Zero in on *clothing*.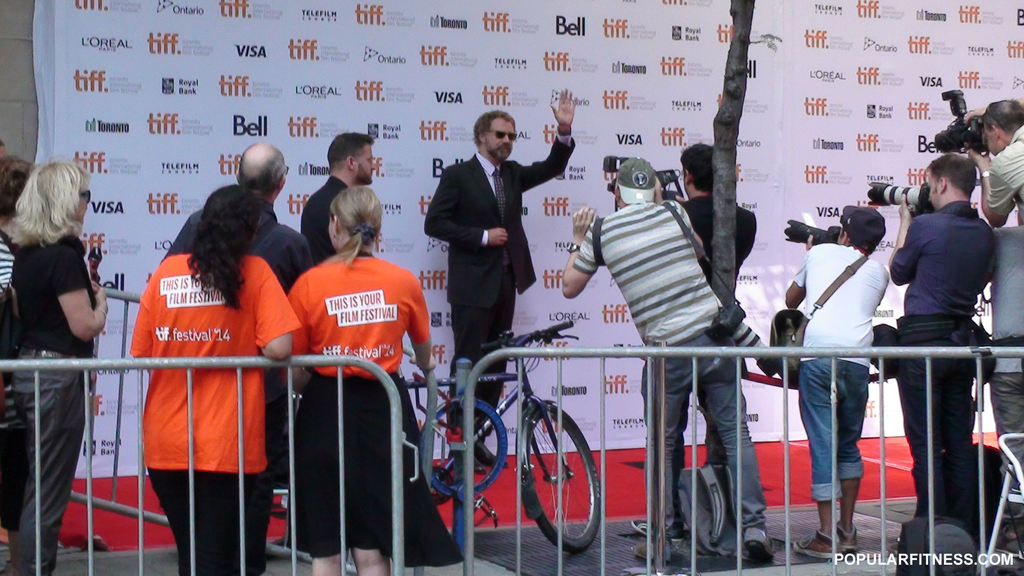
Zeroed in: select_region(574, 196, 769, 524).
